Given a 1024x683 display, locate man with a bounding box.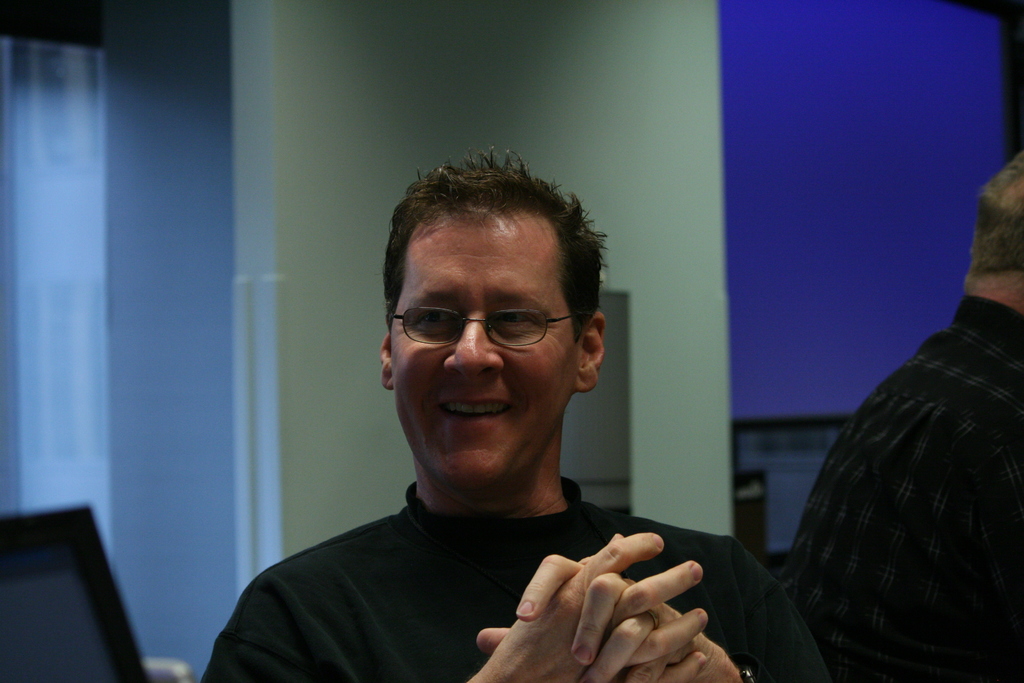
Located: region(185, 199, 770, 679).
